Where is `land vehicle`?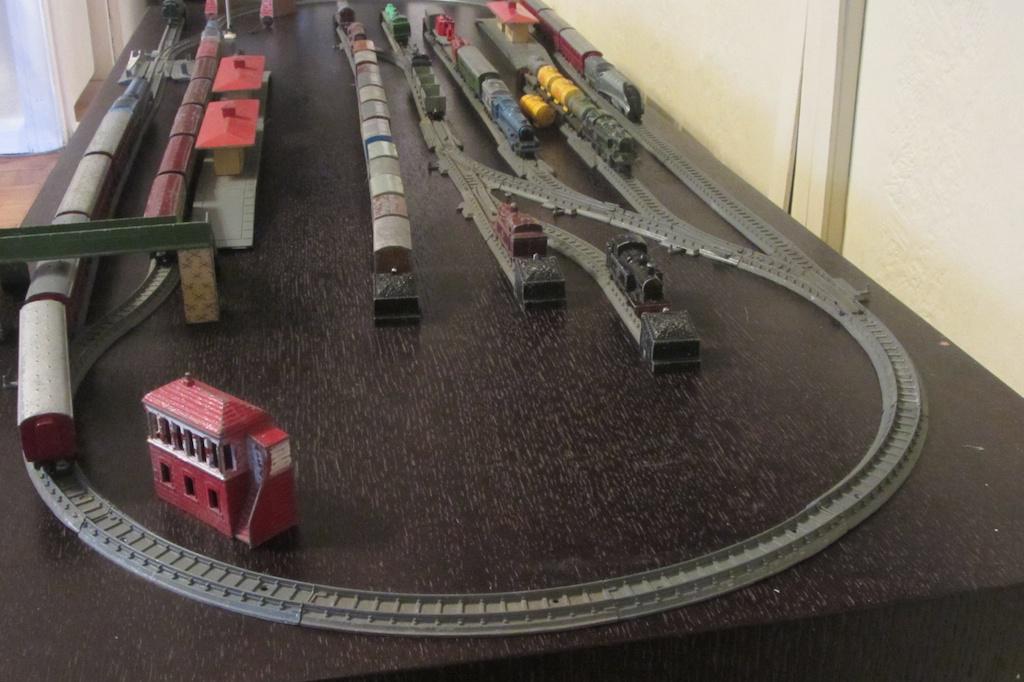
Rect(122, 381, 304, 552).
